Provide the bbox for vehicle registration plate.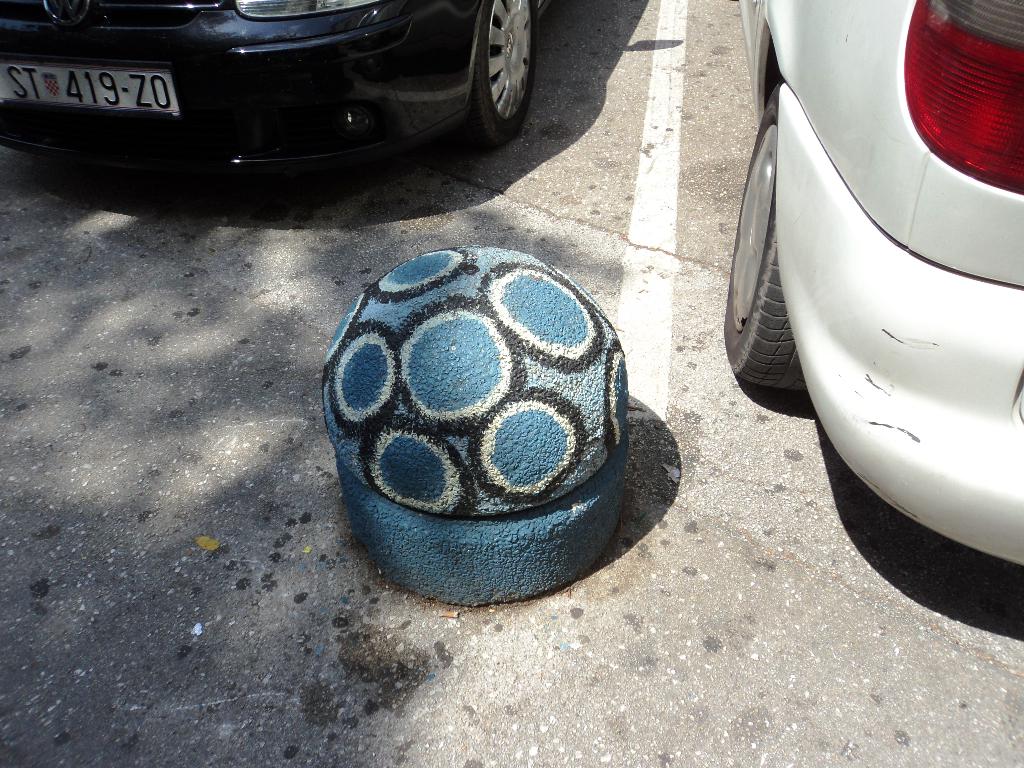
0/56/179/115.
